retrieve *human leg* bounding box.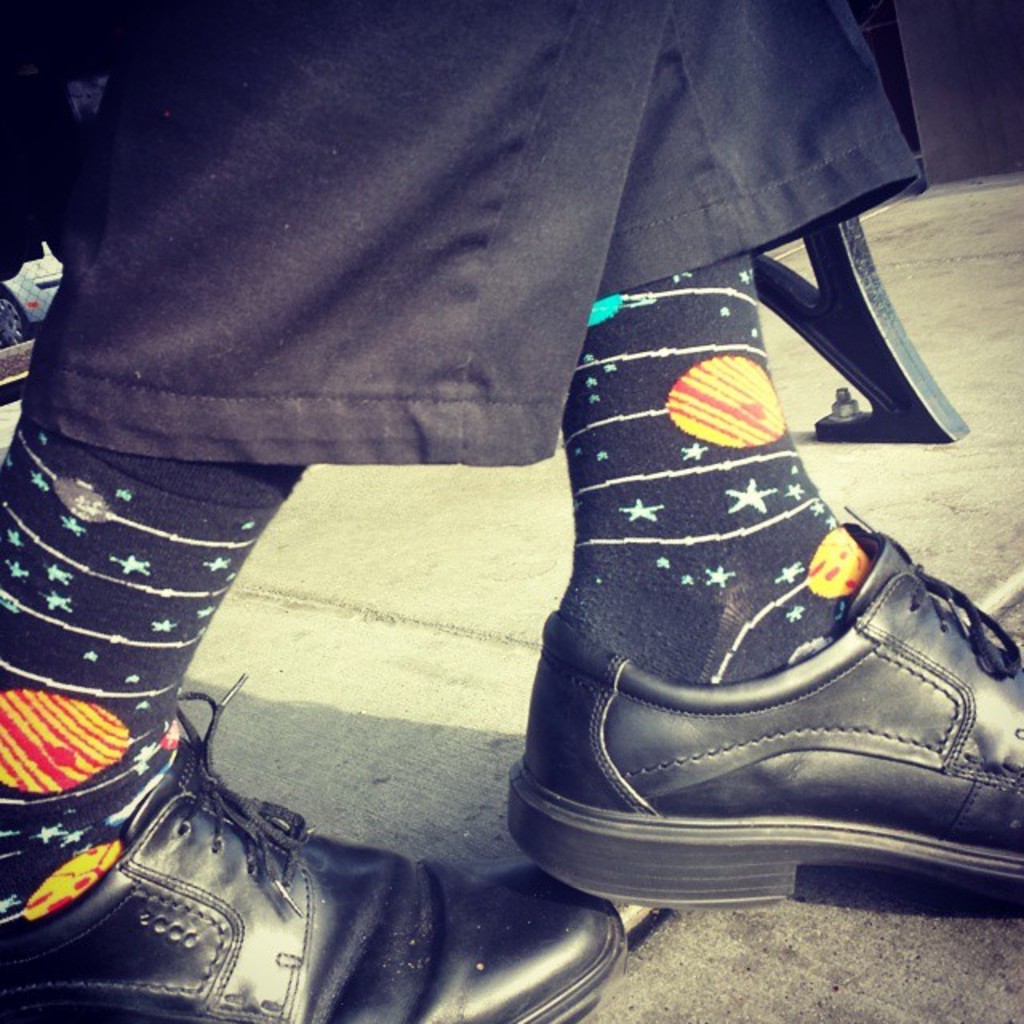
Bounding box: <box>0,421,622,1022</box>.
